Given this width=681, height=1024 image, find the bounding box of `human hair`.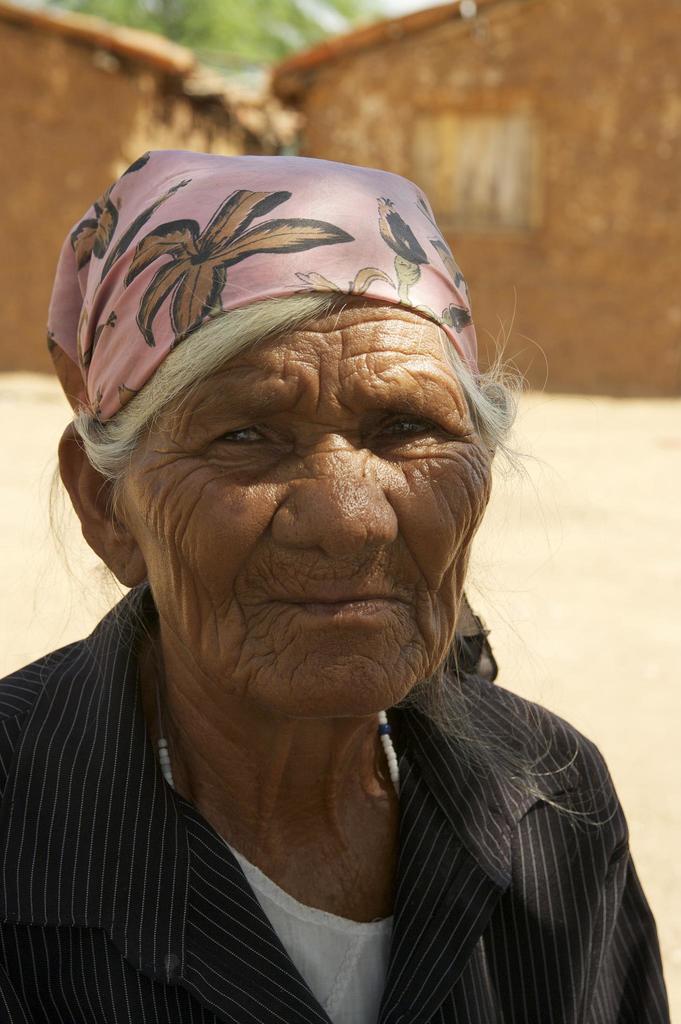
<bbox>439, 311, 564, 470</bbox>.
